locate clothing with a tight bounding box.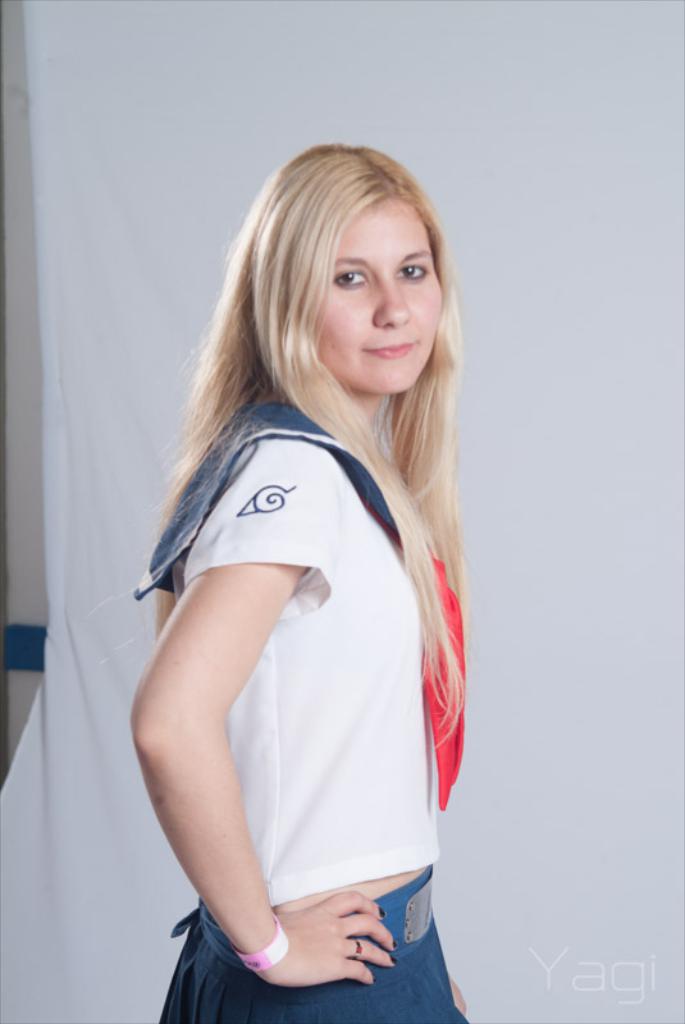
134/140/496/1020.
